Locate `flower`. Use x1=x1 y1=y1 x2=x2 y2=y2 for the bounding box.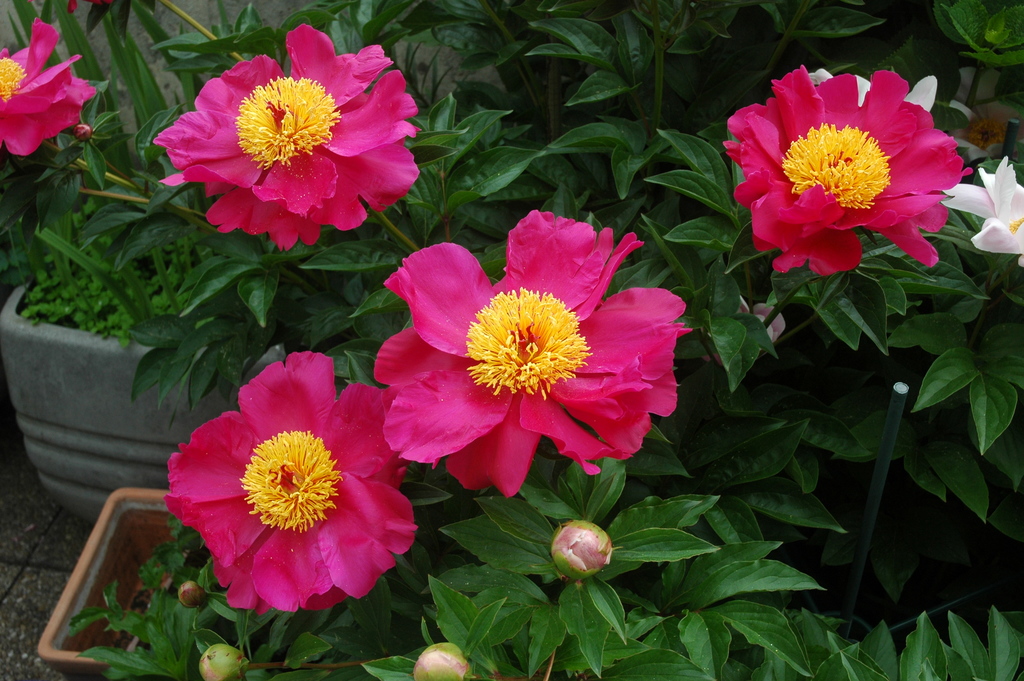
x1=163 y1=350 x2=419 y2=613.
